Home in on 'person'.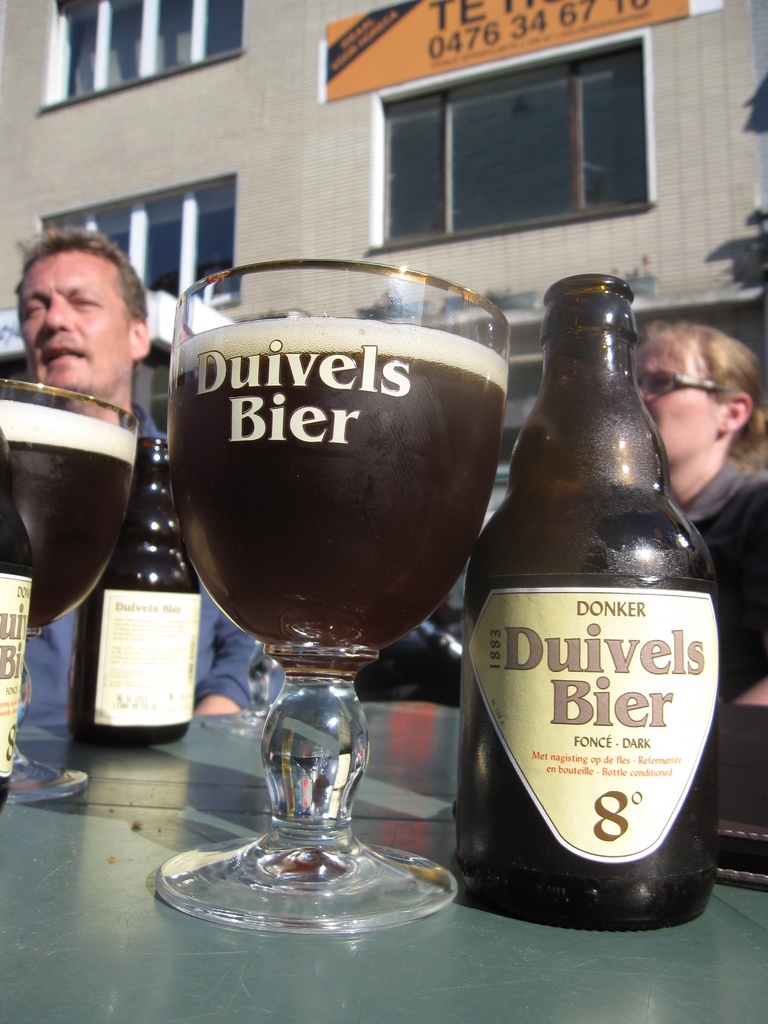
Homed in at BBox(616, 316, 767, 722).
